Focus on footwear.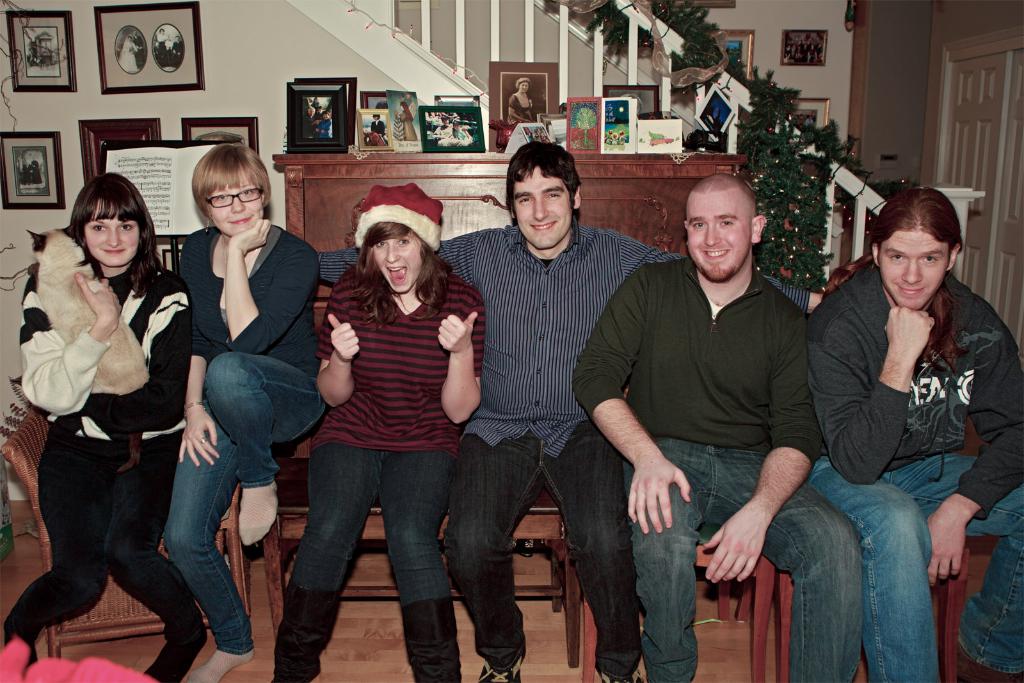
Focused at bbox=[479, 654, 525, 682].
